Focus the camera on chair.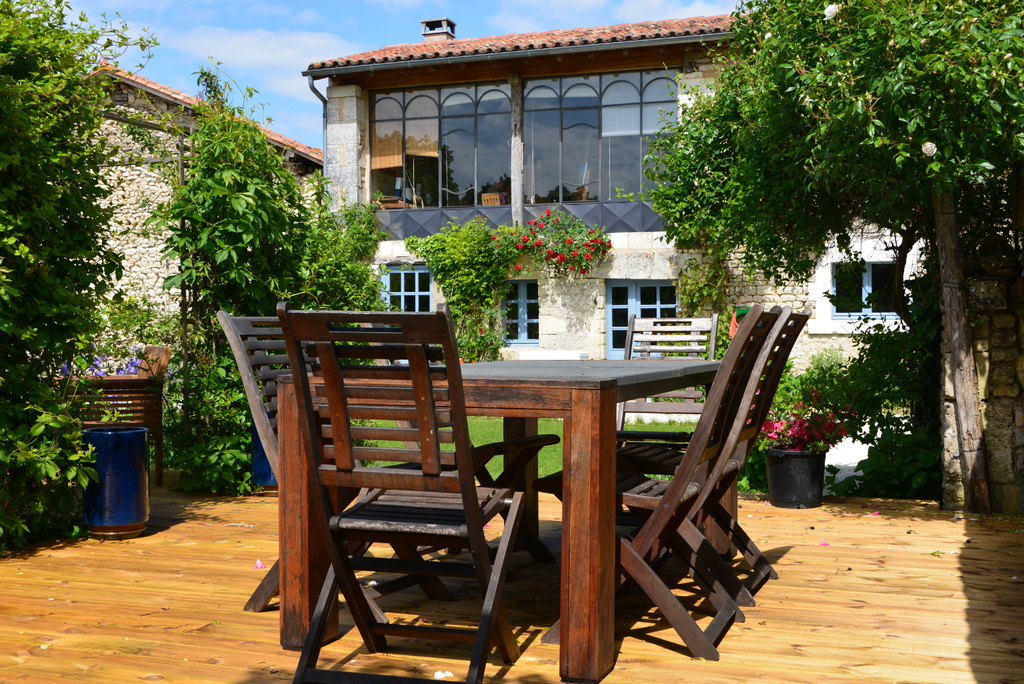
Focus region: 350:306:560:573.
